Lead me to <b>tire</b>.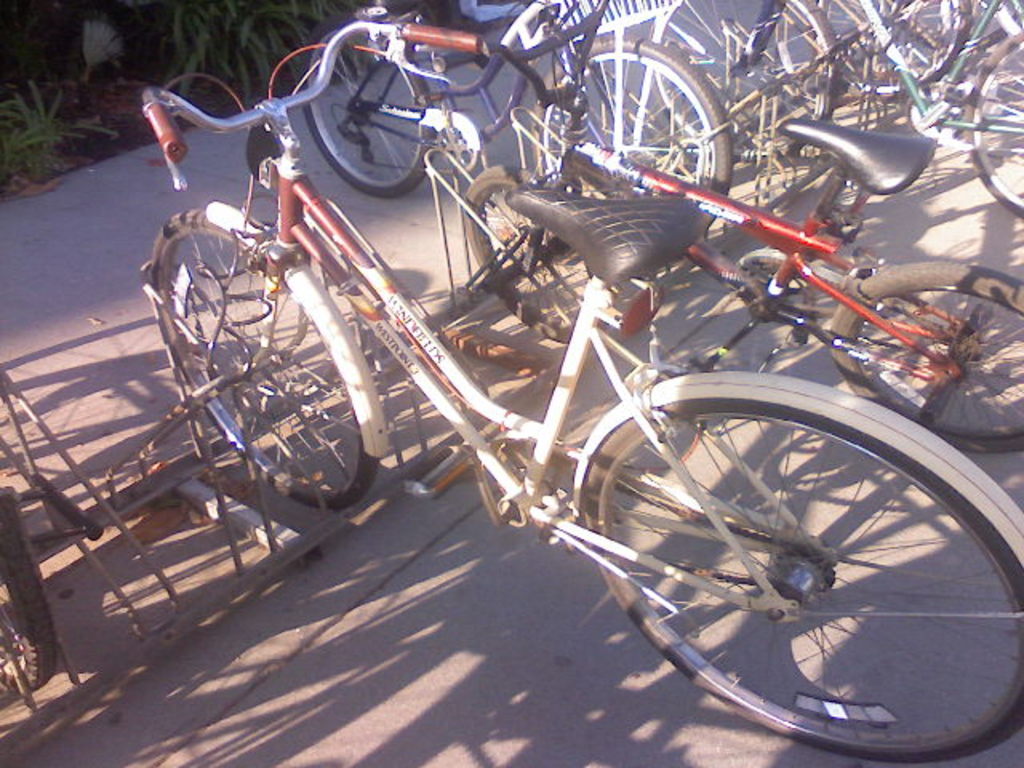
Lead to box(805, 0, 979, 96).
